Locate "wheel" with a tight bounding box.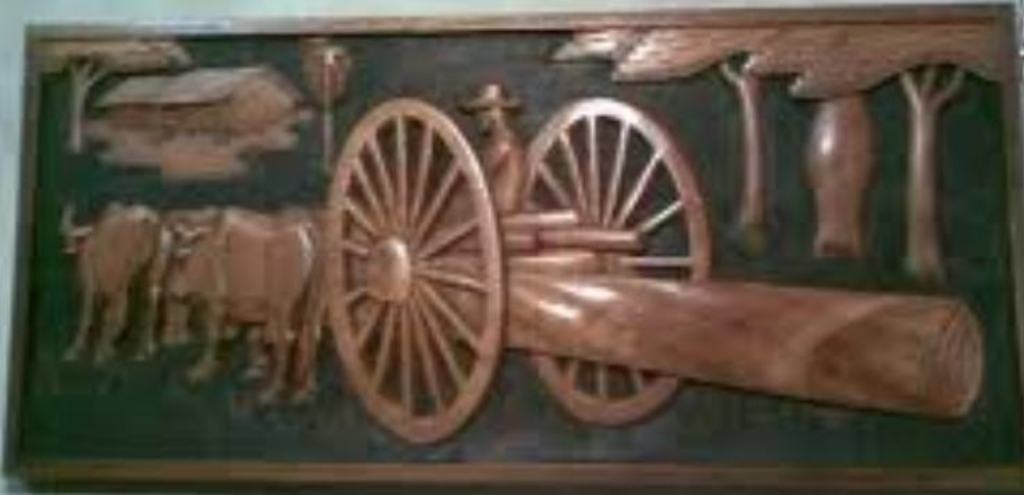
left=307, top=99, right=506, bottom=441.
